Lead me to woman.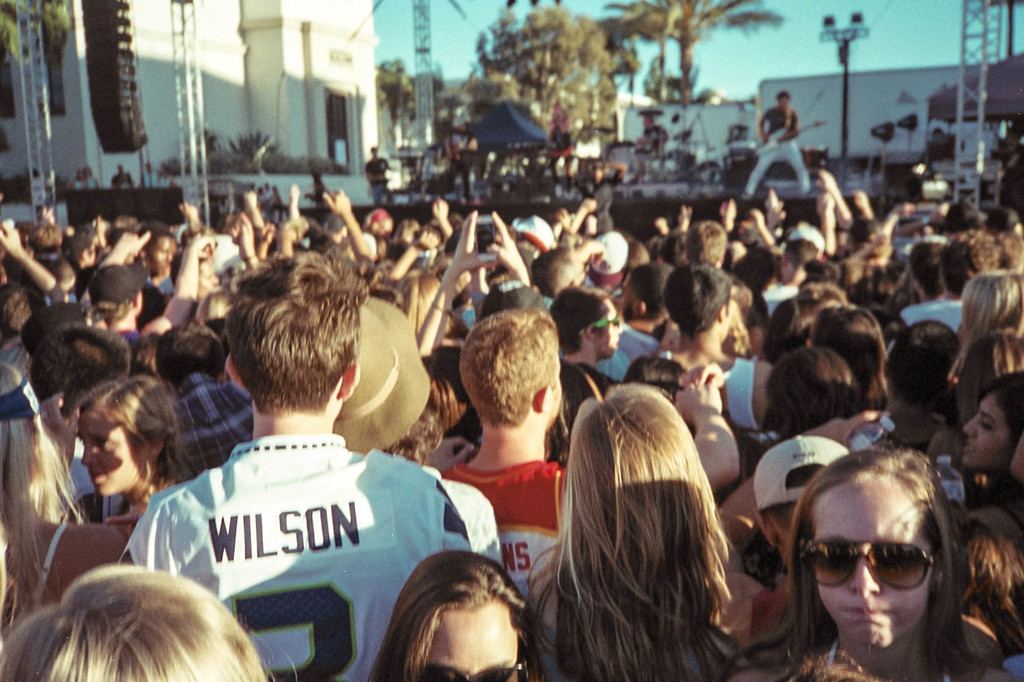
Lead to 76,381,200,535.
